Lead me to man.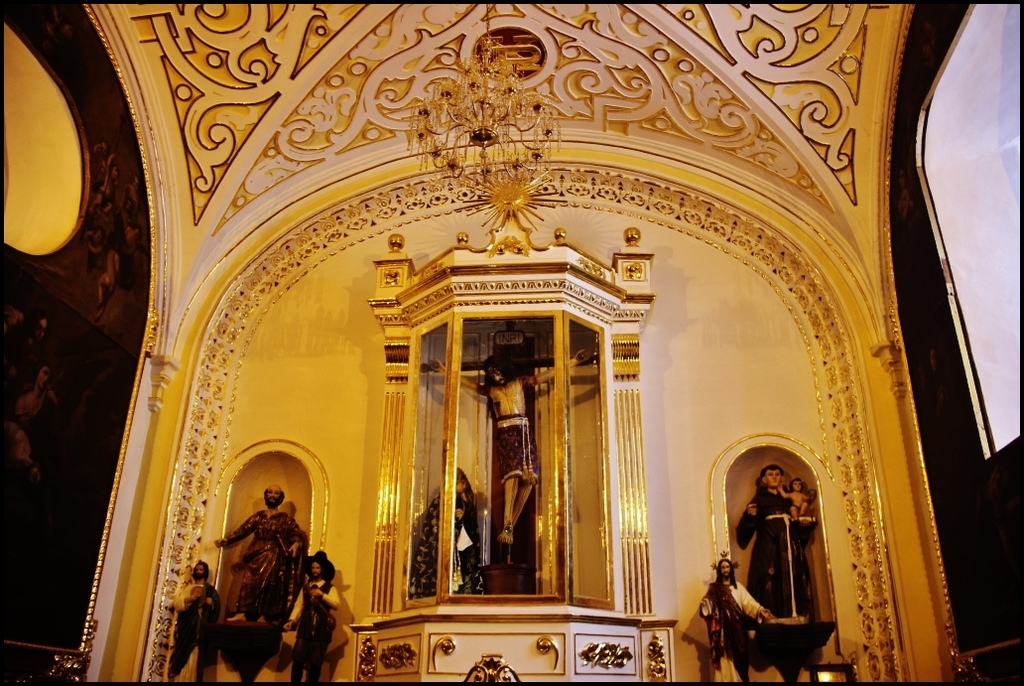
Lead to <bbox>435, 347, 596, 546</bbox>.
